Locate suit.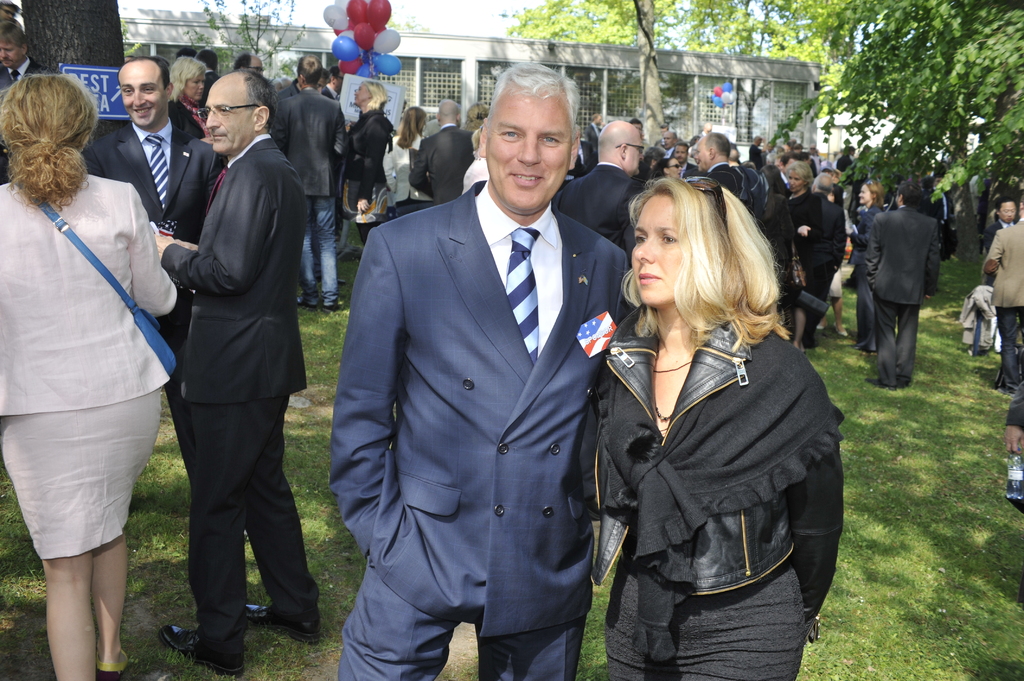
Bounding box: left=808, top=193, right=851, bottom=338.
